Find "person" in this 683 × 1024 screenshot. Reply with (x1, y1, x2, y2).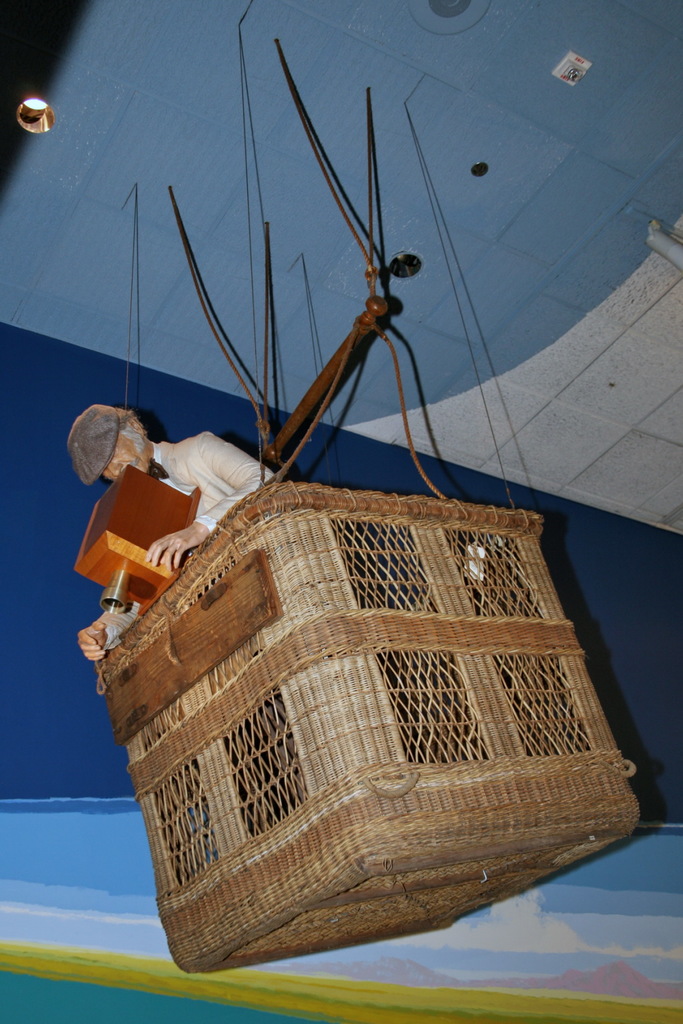
(67, 401, 276, 659).
